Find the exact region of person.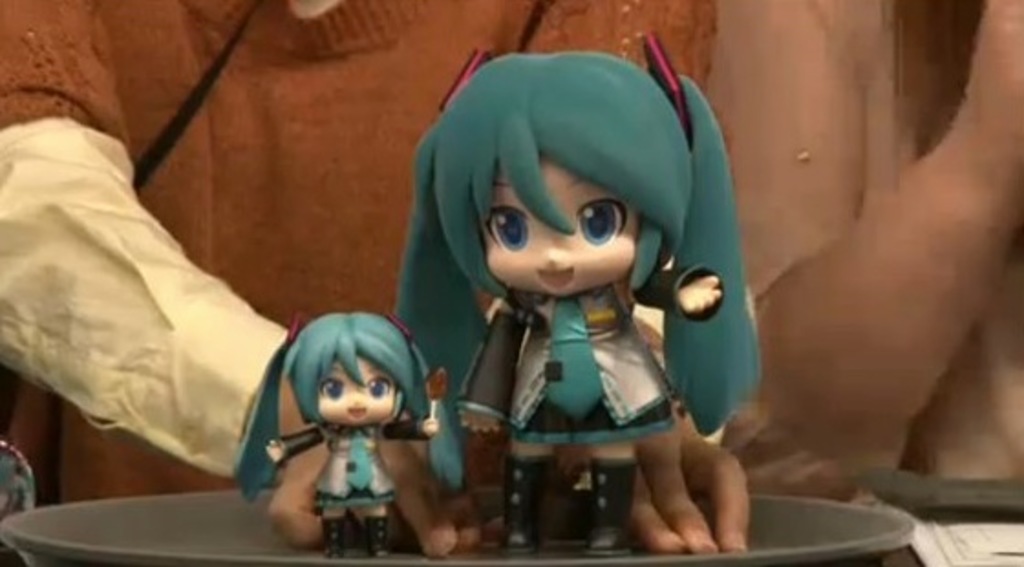
Exact region: [left=225, top=305, right=441, bottom=560].
